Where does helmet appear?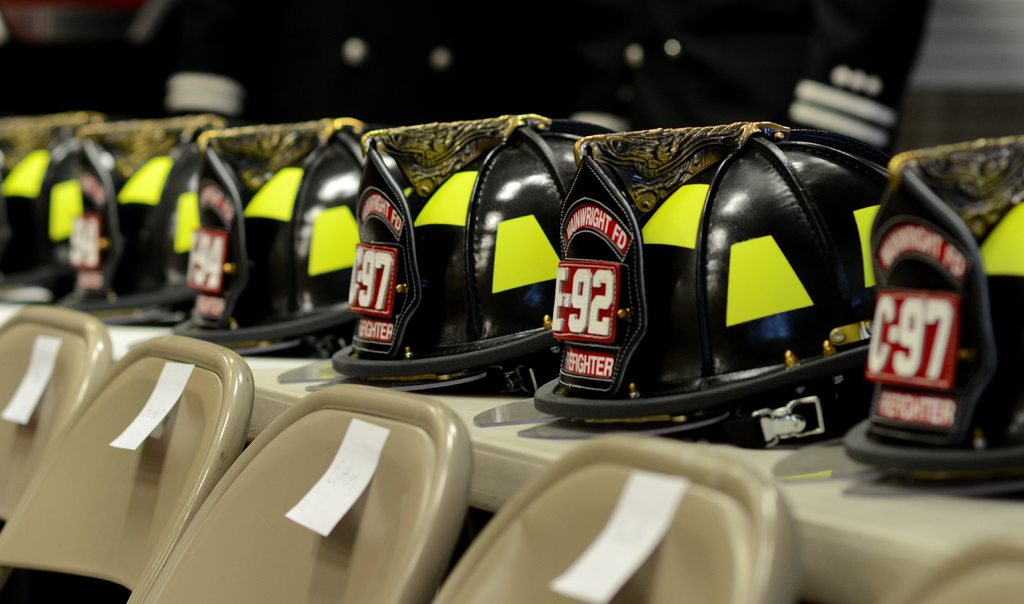
Appears at {"left": 840, "top": 127, "right": 1023, "bottom": 490}.
